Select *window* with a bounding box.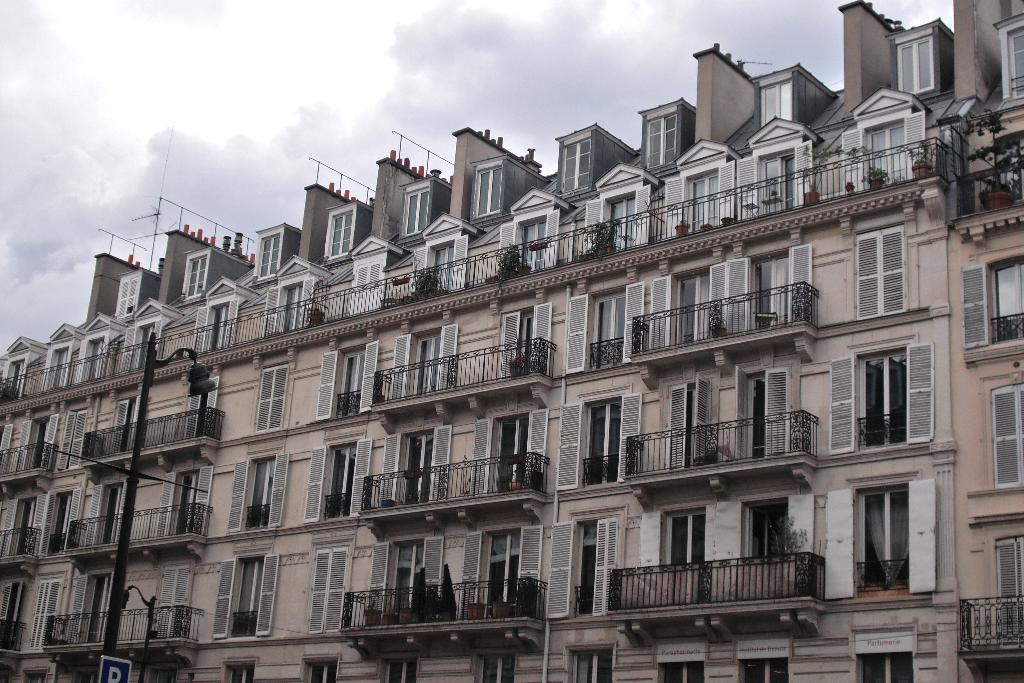
[left=1, top=333, right=45, bottom=400].
